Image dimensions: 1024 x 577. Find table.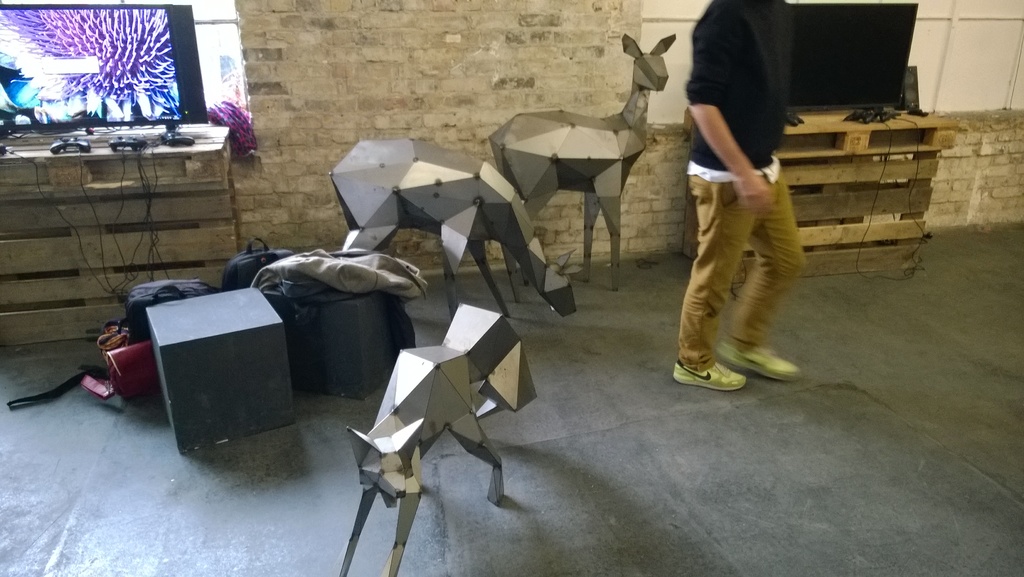
region(0, 115, 234, 350).
